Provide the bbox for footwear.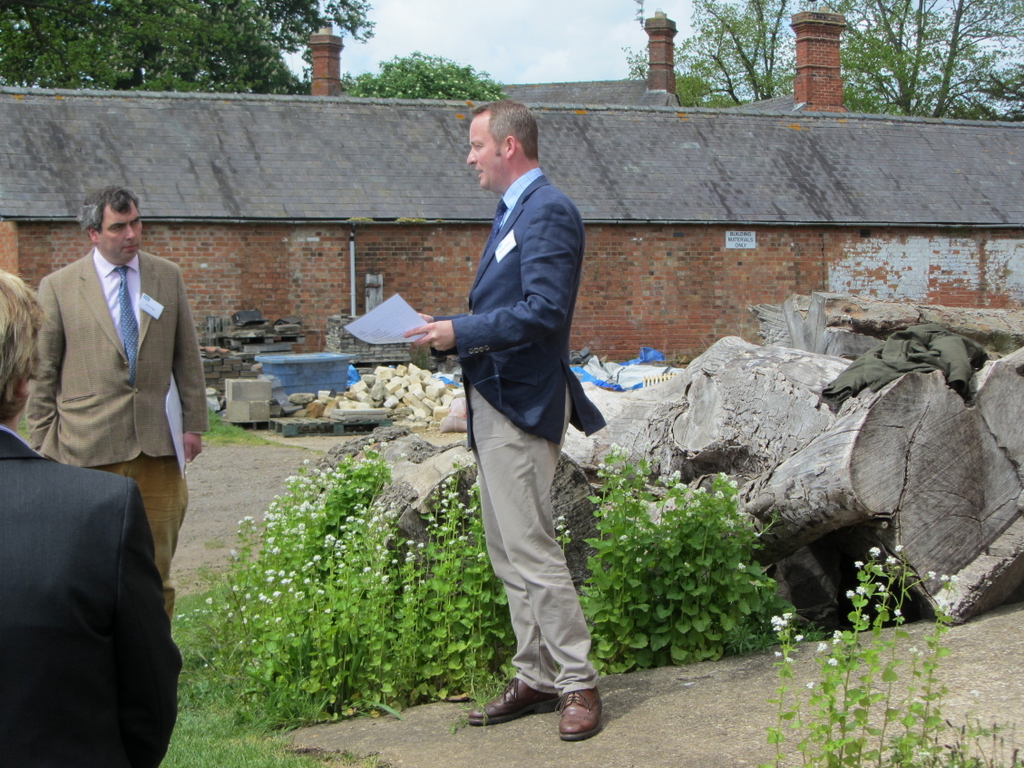
[468,675,566,733].
